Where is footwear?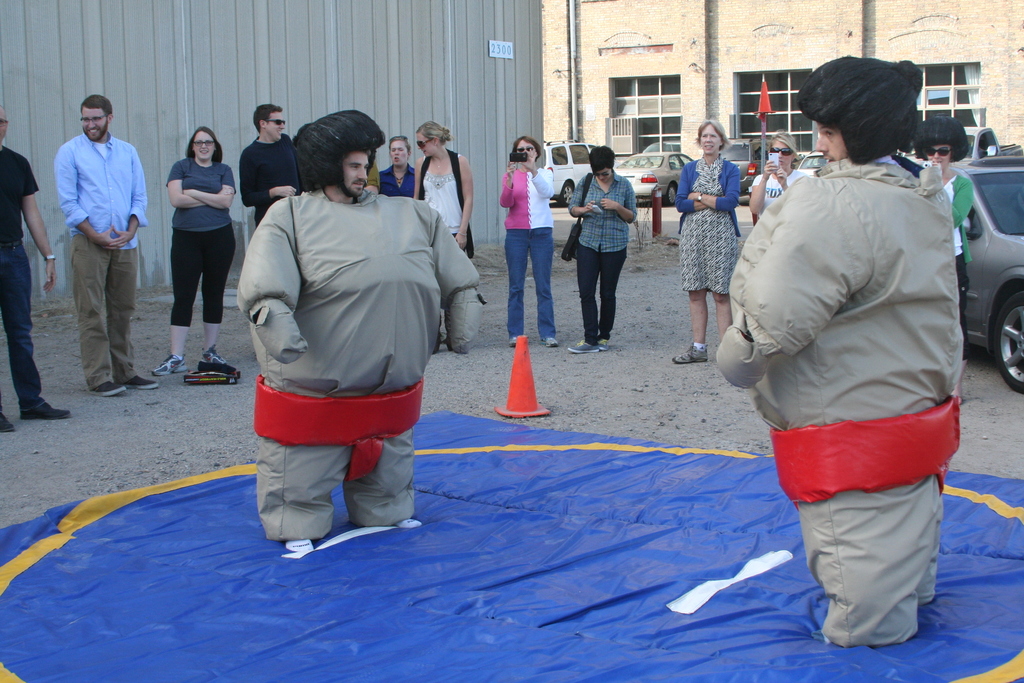
541,336,557,347.
